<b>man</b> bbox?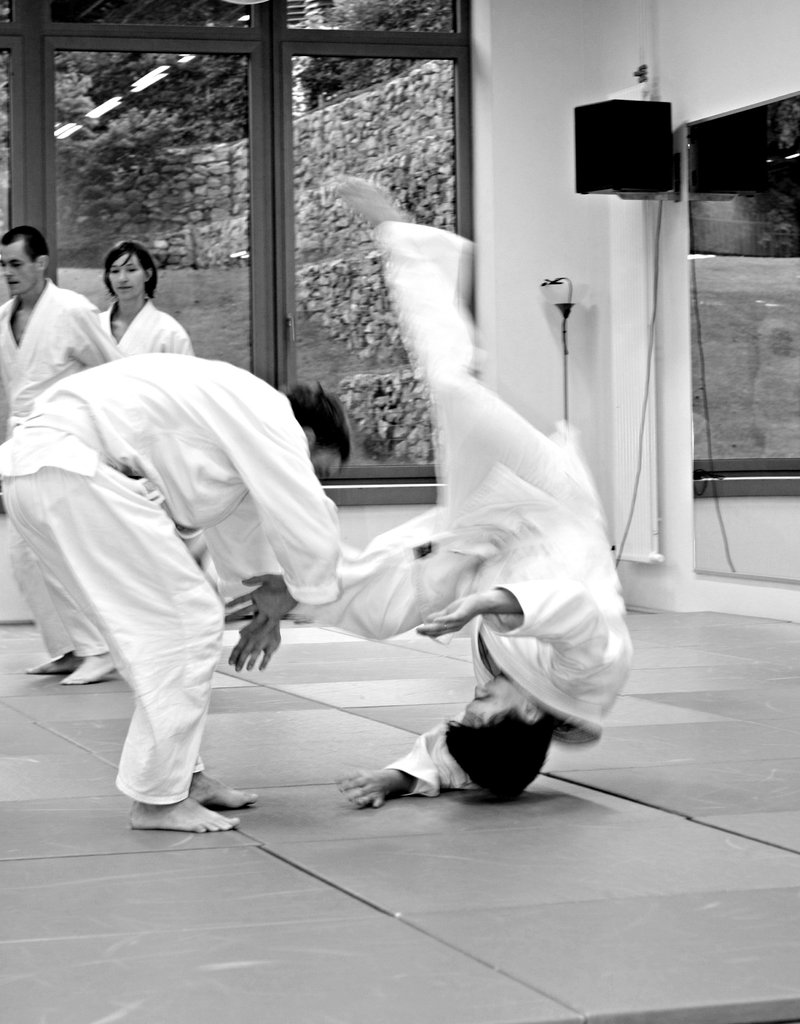
(x1=0, y1=220, x2=111, y2=685)
